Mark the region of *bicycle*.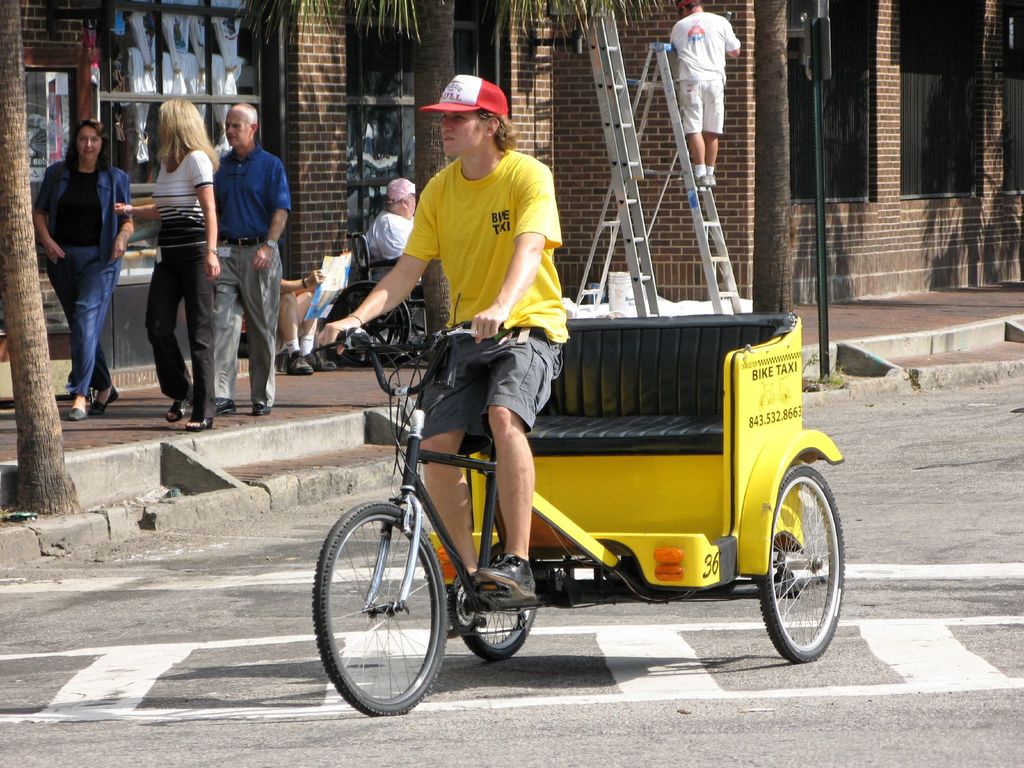
Region: locate(313, 328, 542, 714).
